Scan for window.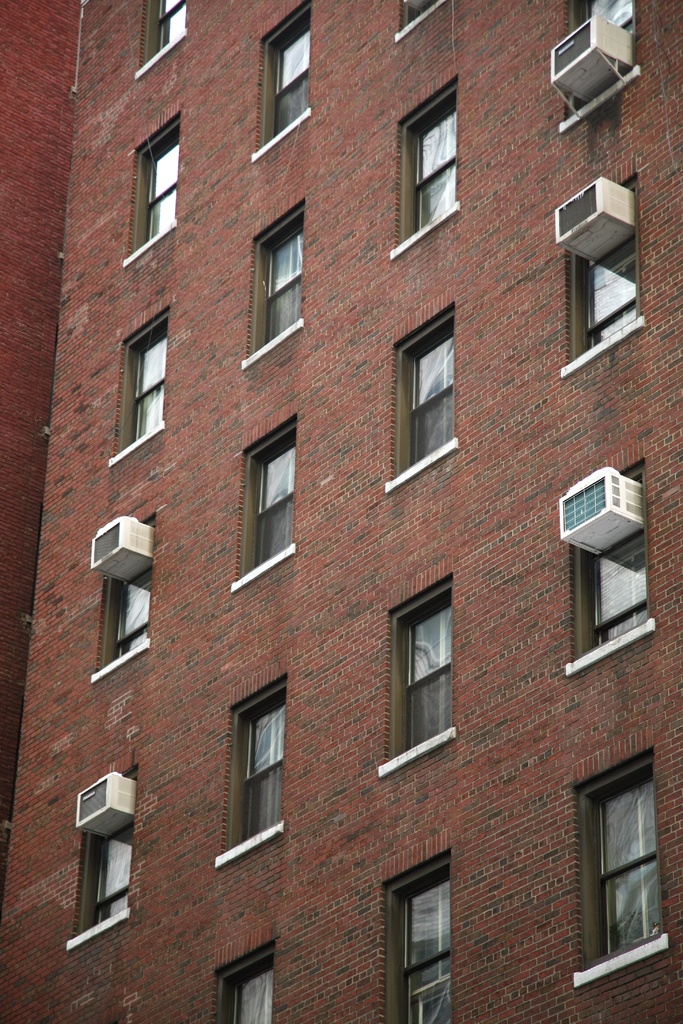
Scan result: (left=215, top=669, right=293, bottom=854).
